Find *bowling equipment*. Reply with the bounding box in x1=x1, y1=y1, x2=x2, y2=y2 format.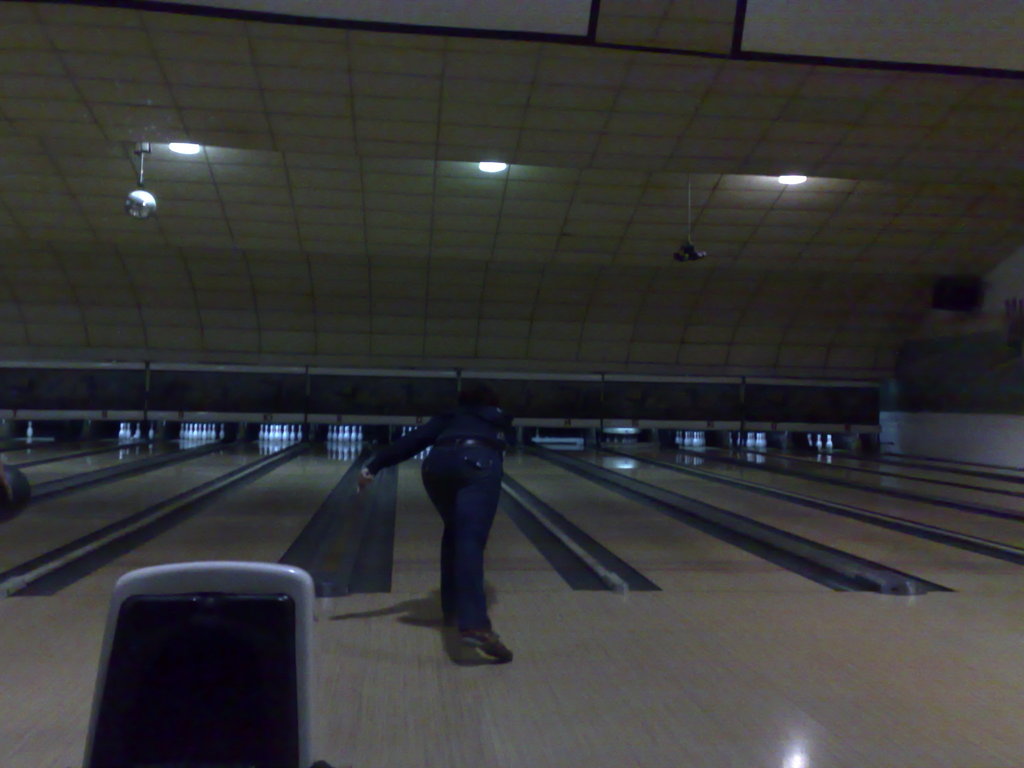
x1=320, y1=423, x2=365, y2=448.
